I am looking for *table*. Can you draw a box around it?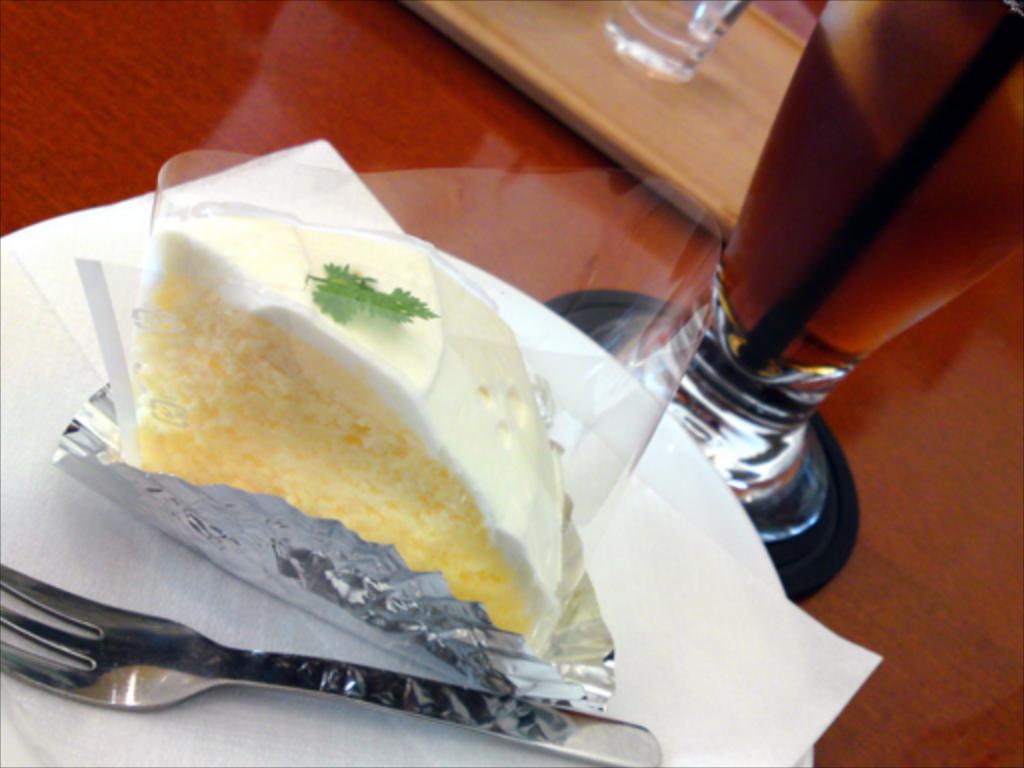
Sure, the bounding box is bbox=[0, 50, 968, 767].
